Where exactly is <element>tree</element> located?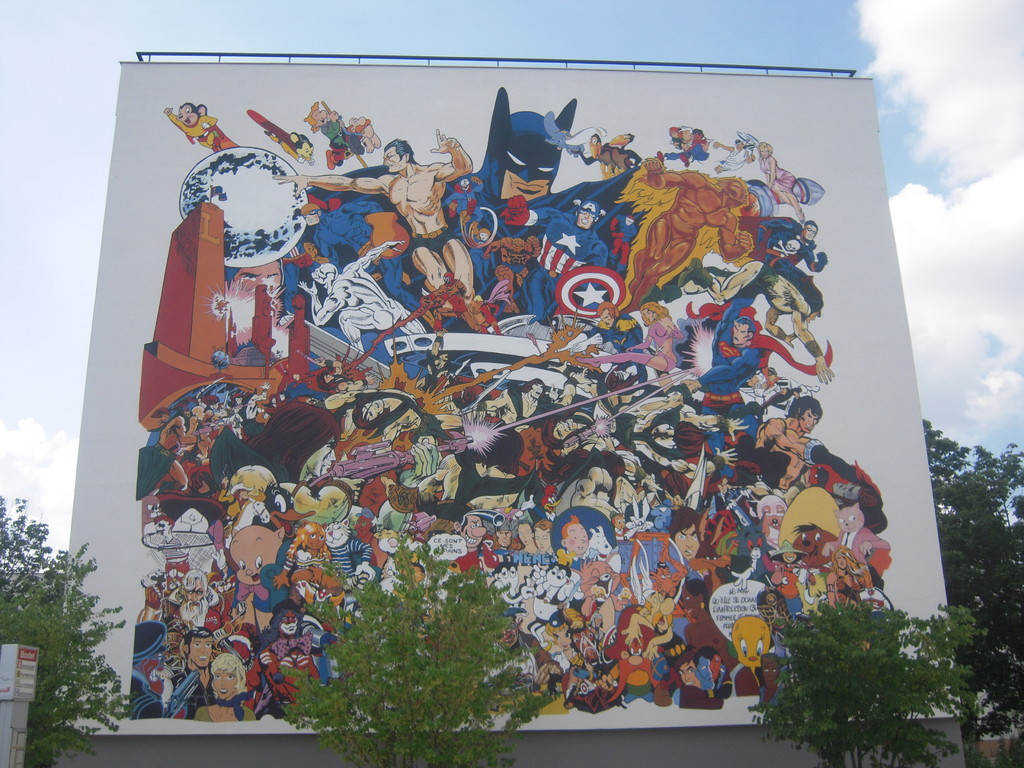
Its bounding box is [0, 495, 72, 623].
